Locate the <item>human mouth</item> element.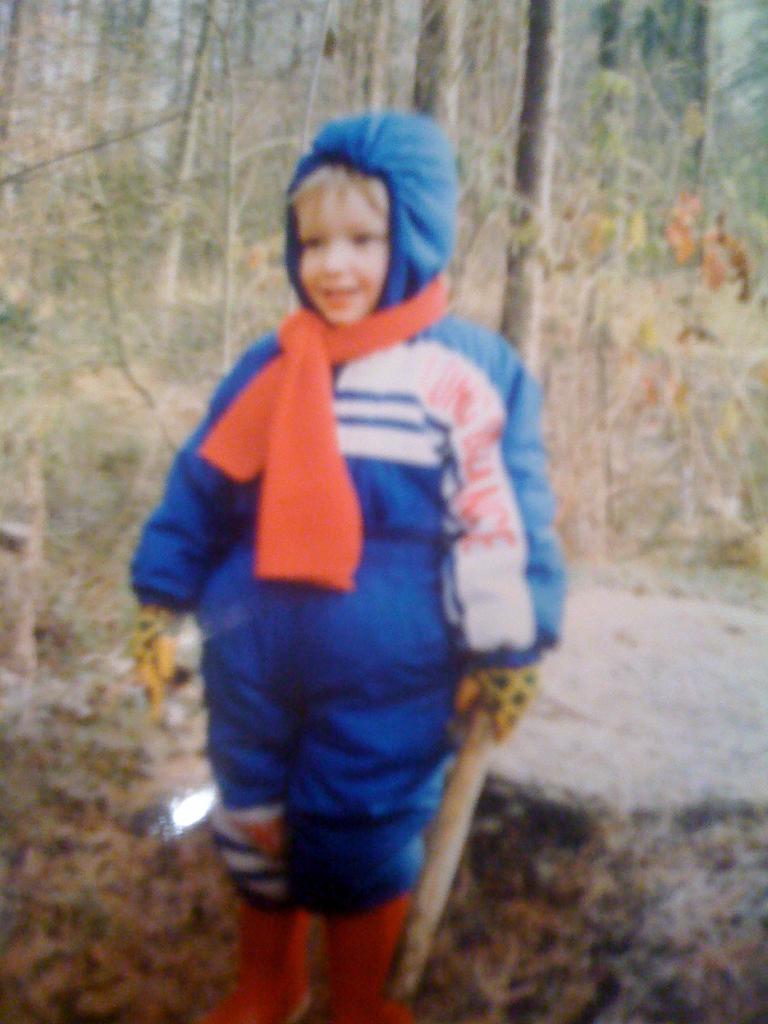
Element bbox: 314 282 369 314.
